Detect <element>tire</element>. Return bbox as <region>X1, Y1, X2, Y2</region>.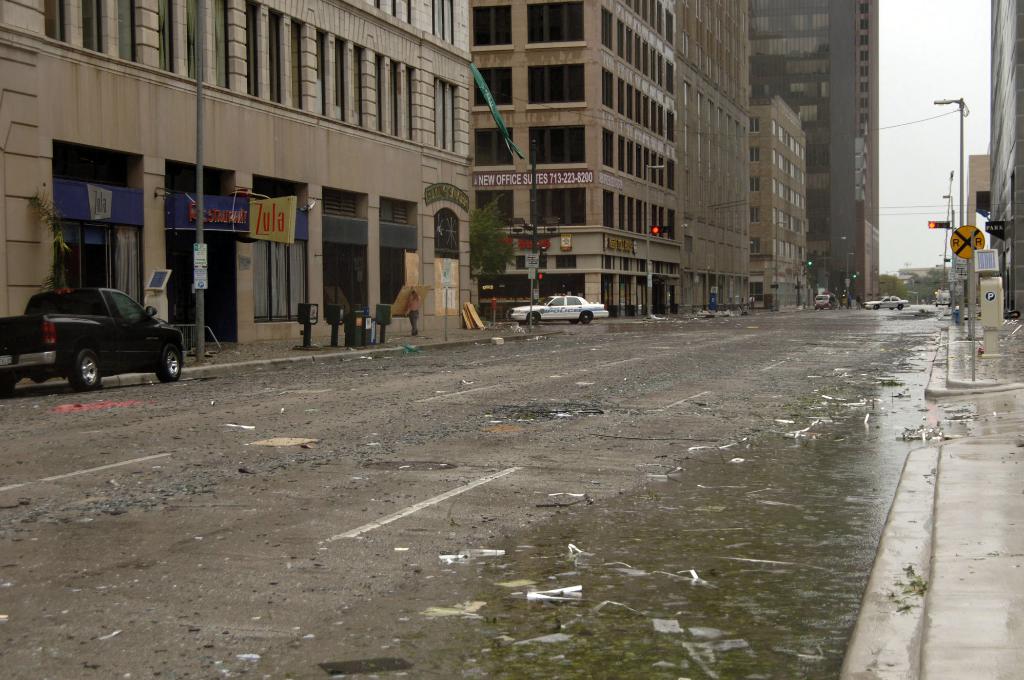
<region>872, 304, 878, 311</region>.
